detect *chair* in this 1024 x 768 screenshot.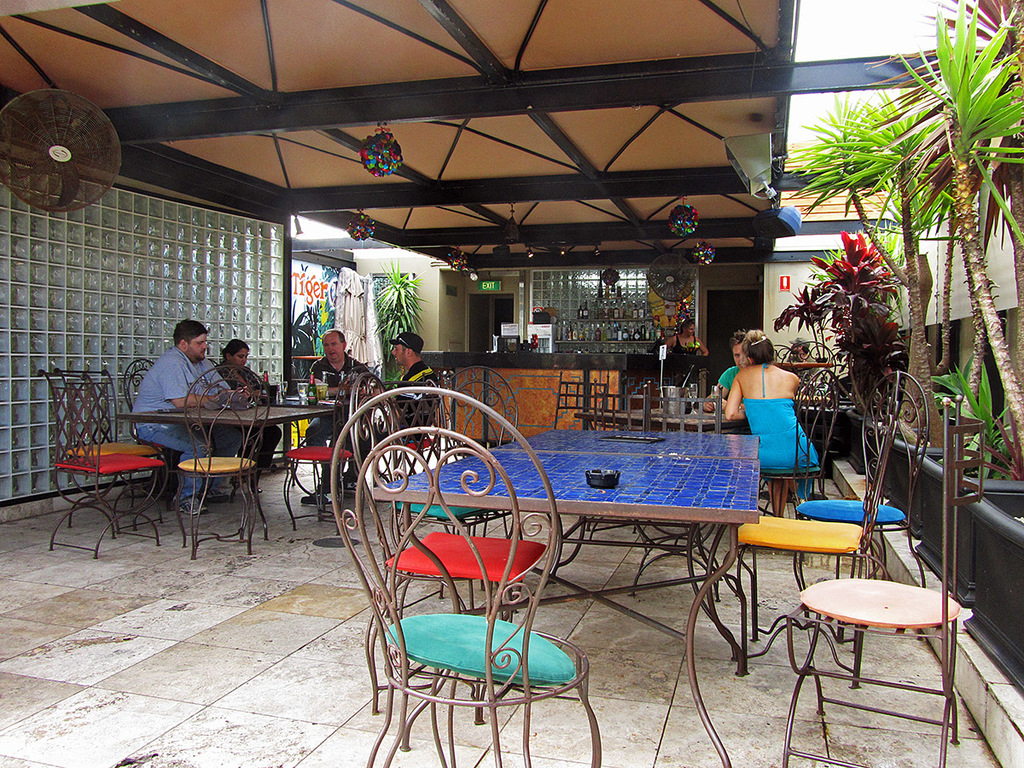
Detection: locate(390, 366, 517, 619).
